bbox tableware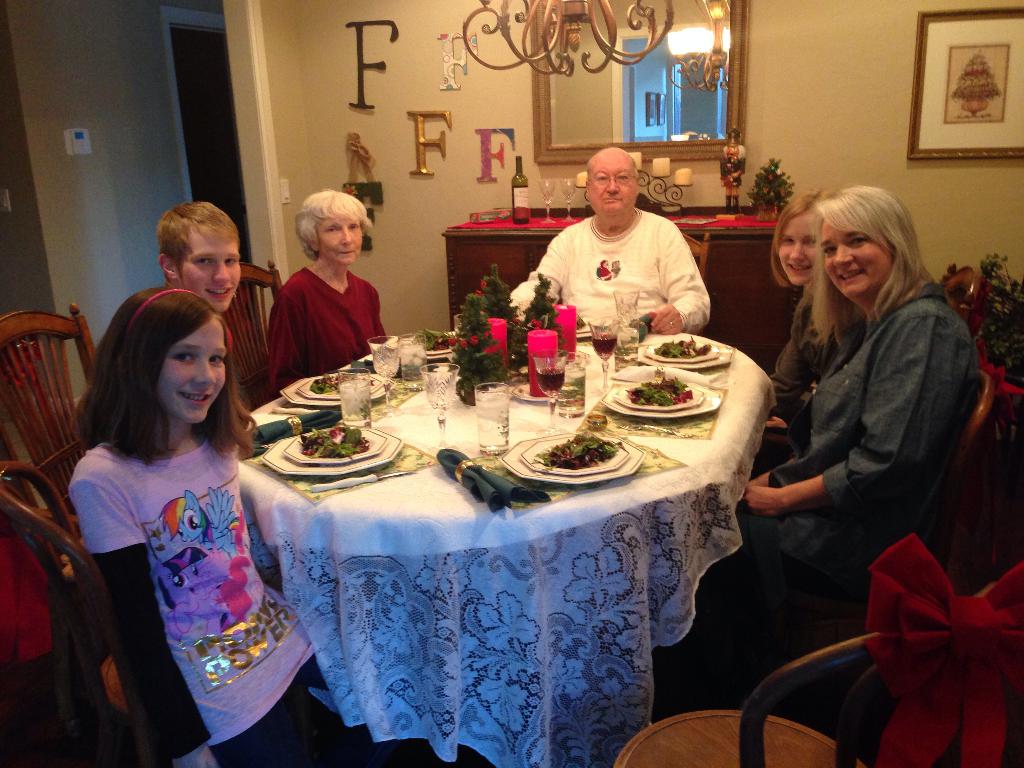
bbox(474, 381, 510, 453)
